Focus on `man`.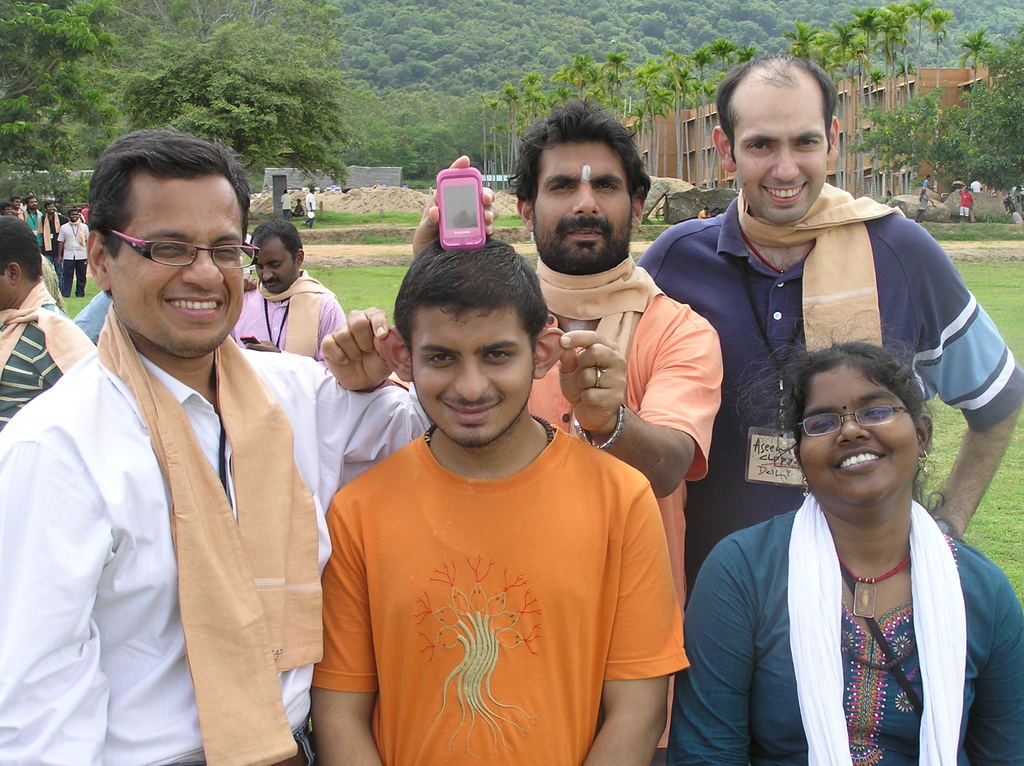
Focused at box=[0, 214, 97, 434].
